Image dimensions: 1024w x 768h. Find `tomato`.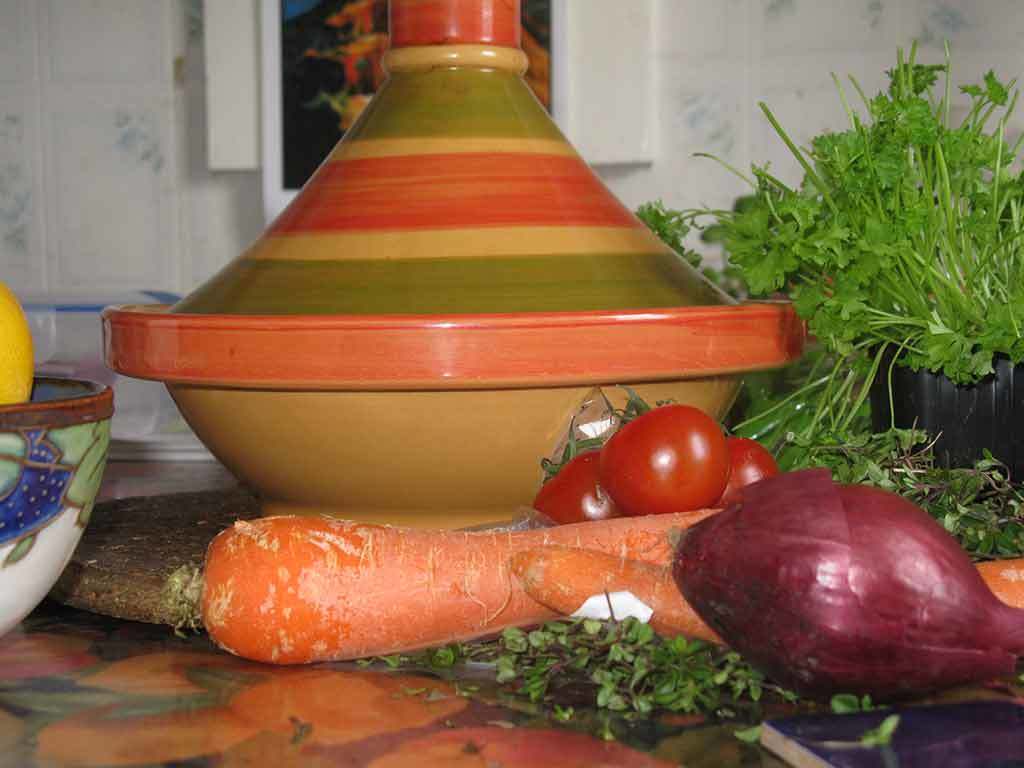
(x1=533, y1=440, x2=622, y2=521).
